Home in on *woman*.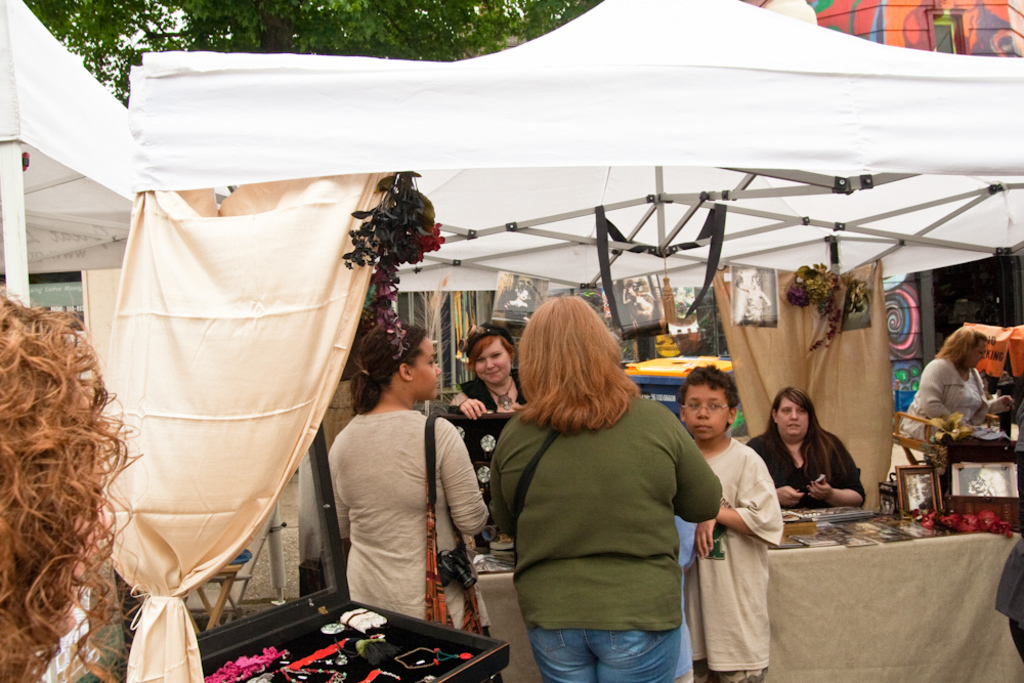
Homed in at <box>485,289,723,682</box>.
